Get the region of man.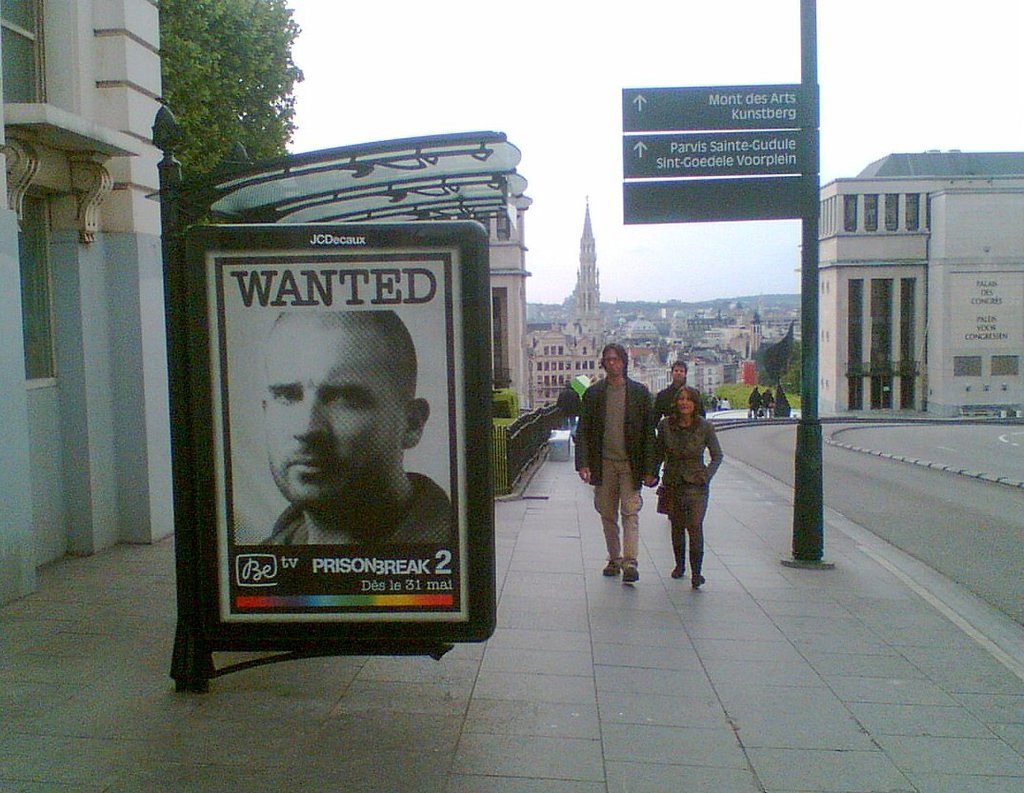
(576, 342, 660, 583).
